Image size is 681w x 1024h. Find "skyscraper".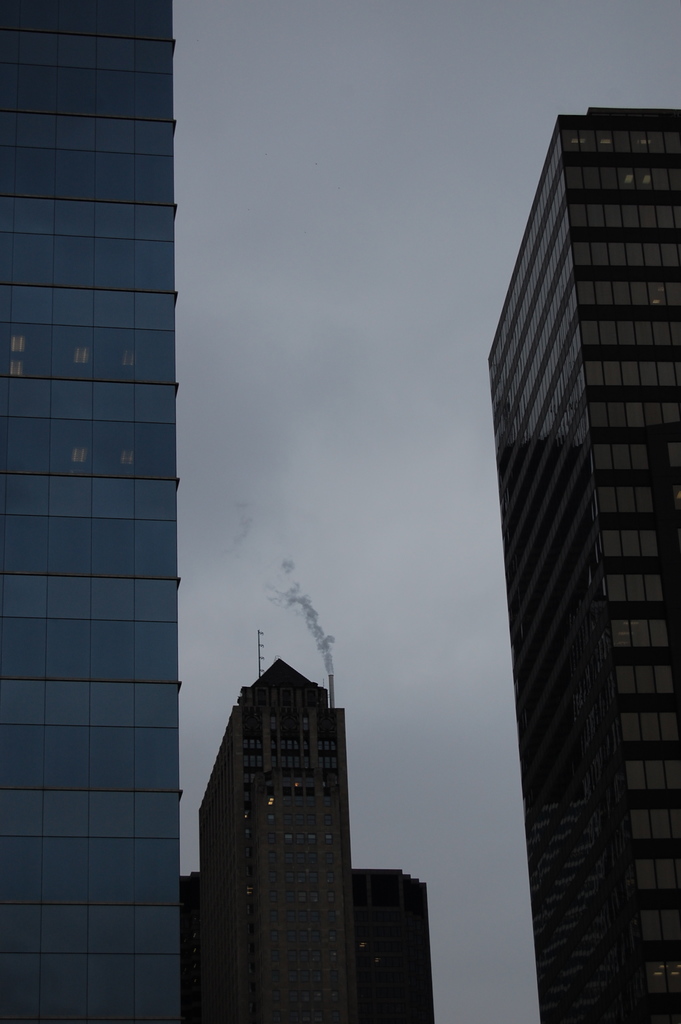
l=471, t=52, r=677, b=971.
